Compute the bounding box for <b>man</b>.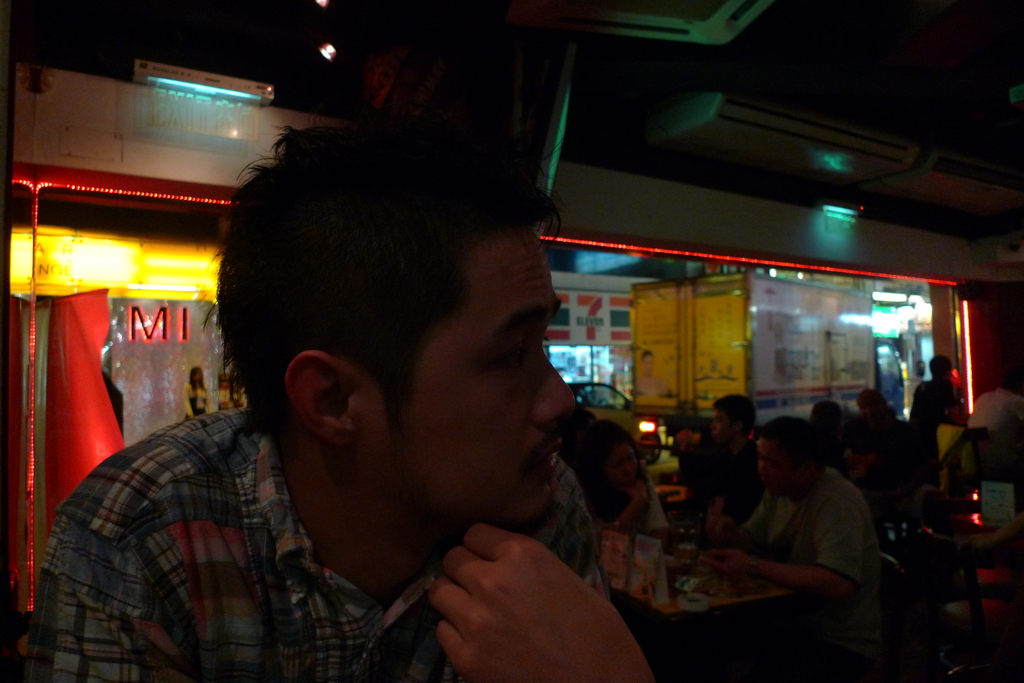
{"x1": 691, "y1": 392, "x2": 762, "y2": 521}.
